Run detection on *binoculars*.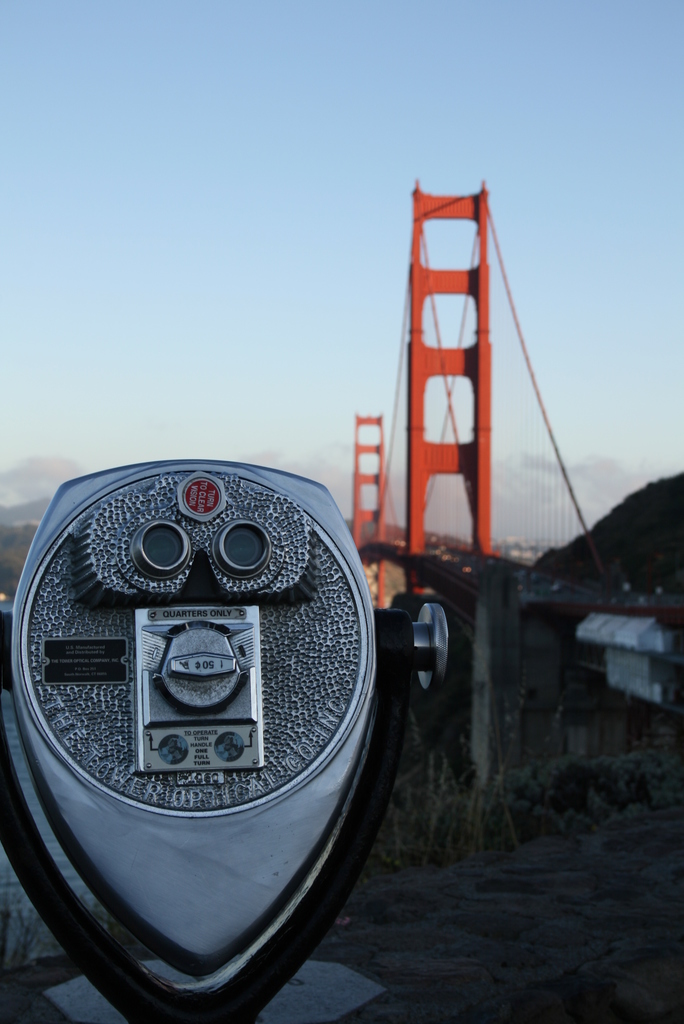
Result: 13, 459, 375, 974.
